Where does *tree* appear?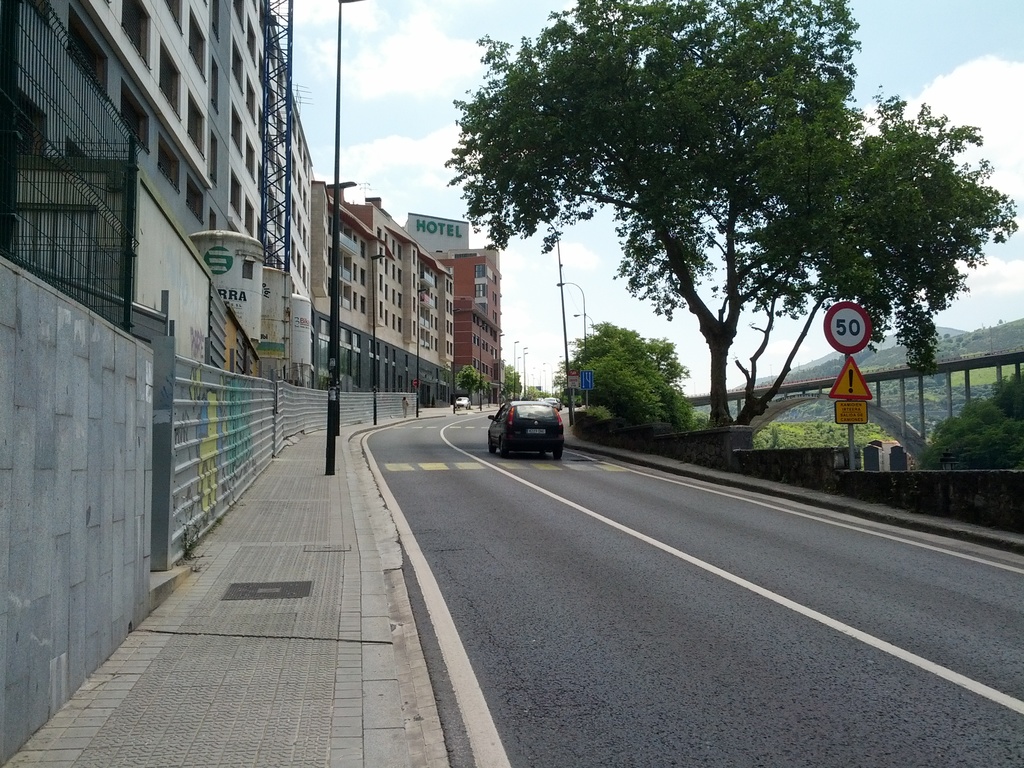
Appears at region(918, 367, 1023, 471).
